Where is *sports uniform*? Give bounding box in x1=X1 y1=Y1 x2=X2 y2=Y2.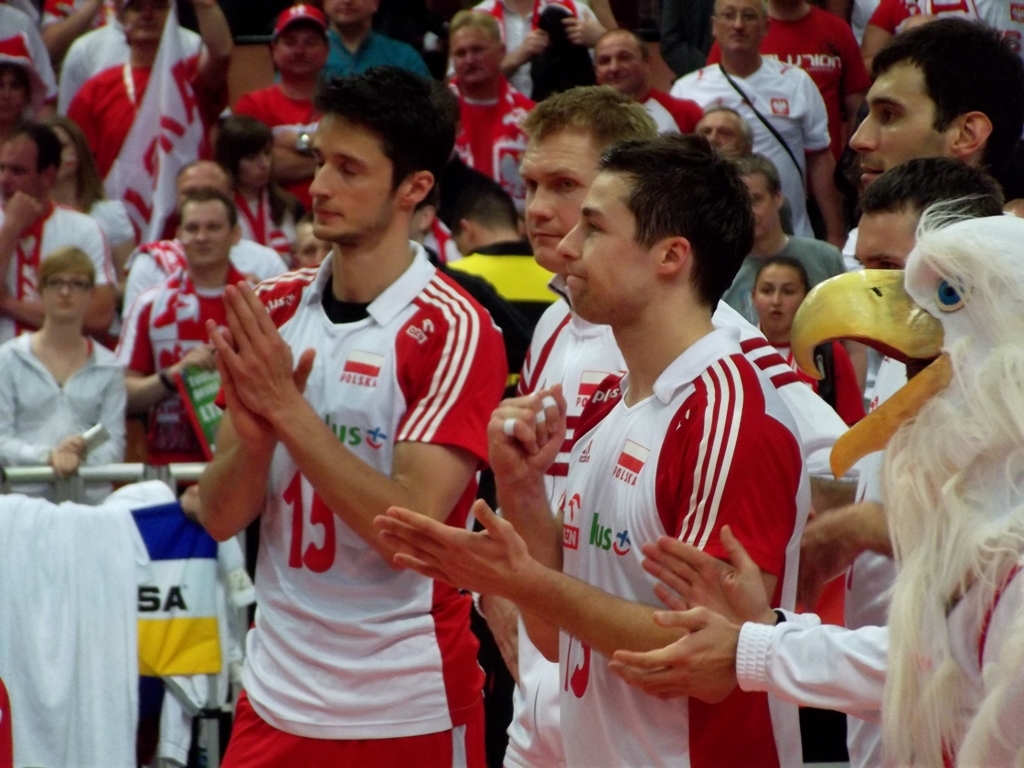
x1=634 y1=75 x2=701 y2=145.
